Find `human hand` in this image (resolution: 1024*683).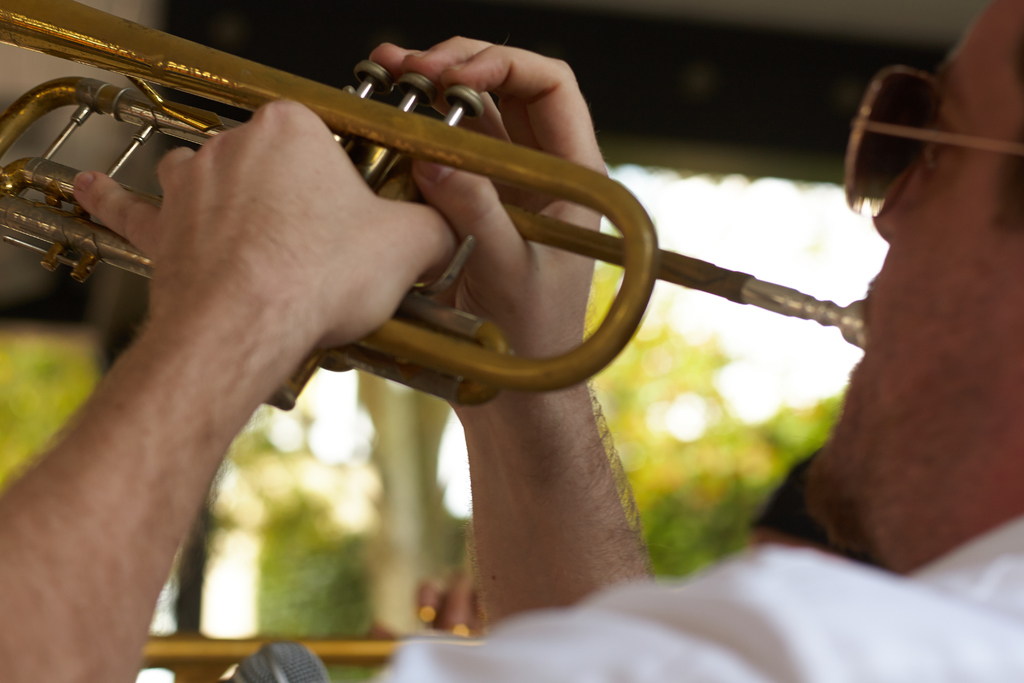
[left=369, top=37, right=610, bottom=352].
